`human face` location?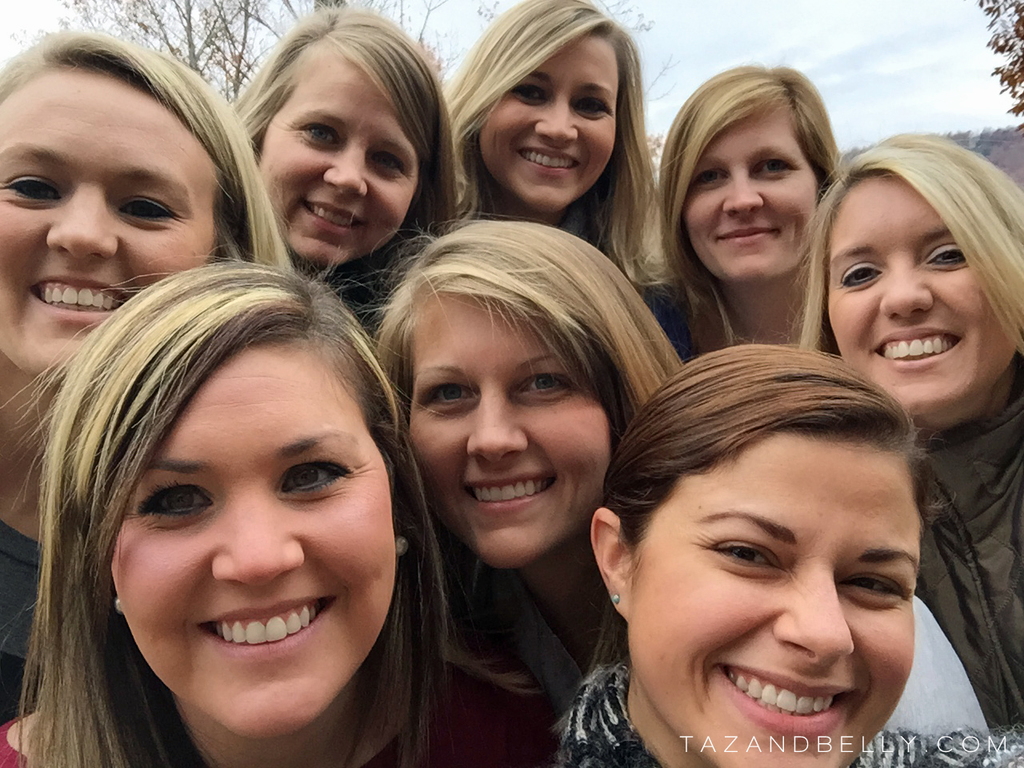
111,342,394,738
